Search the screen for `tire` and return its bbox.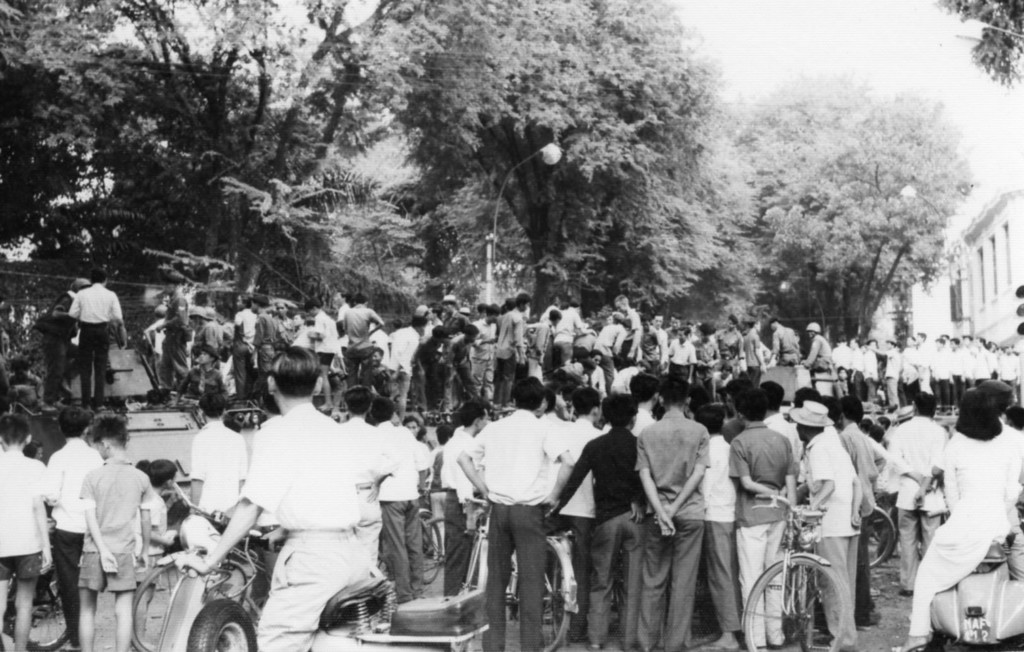
Found: (x1=738, y1=553, x2=848, y2=651).
